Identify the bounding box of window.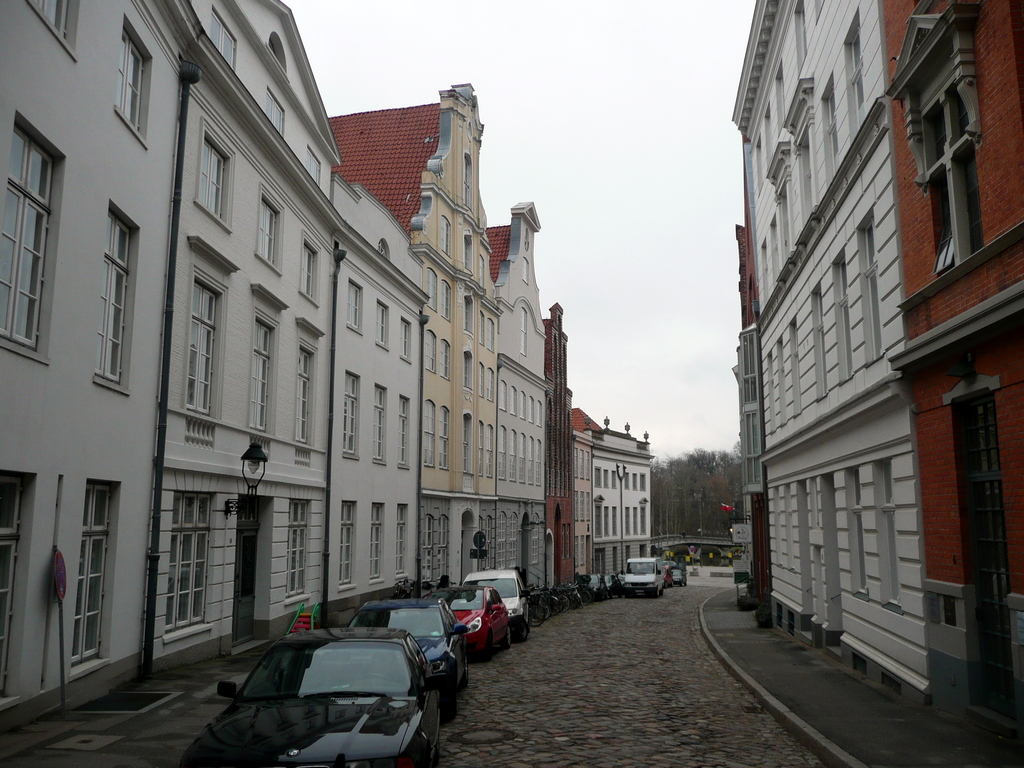
(left=365, top=504, right=386, bottom=578).
